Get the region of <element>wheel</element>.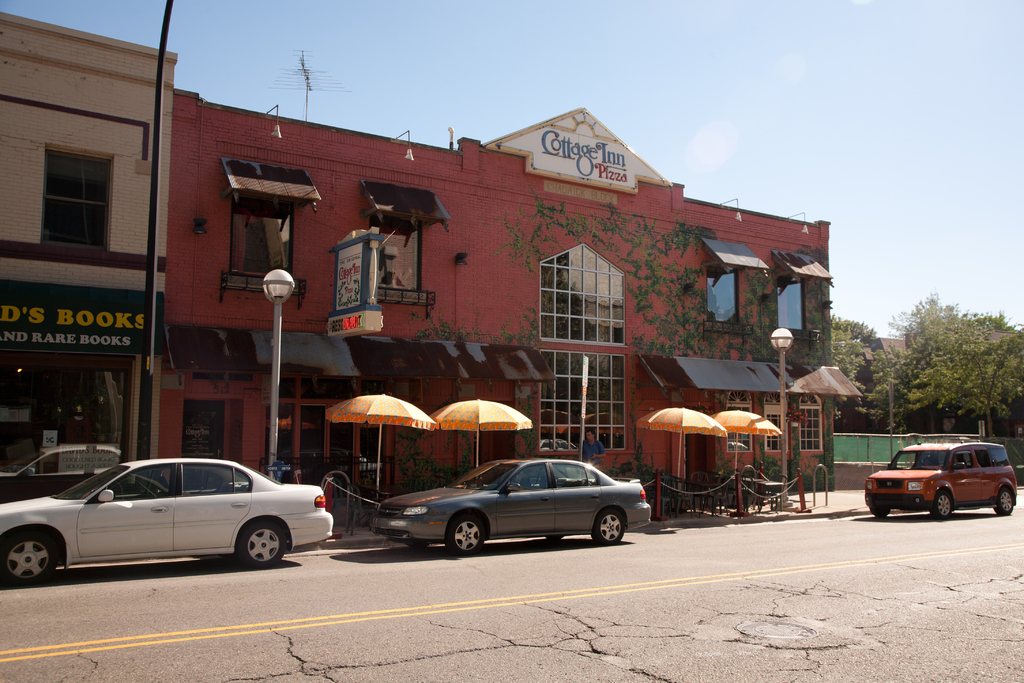
(x1=588, y1=503, x2=627, y2=542).
